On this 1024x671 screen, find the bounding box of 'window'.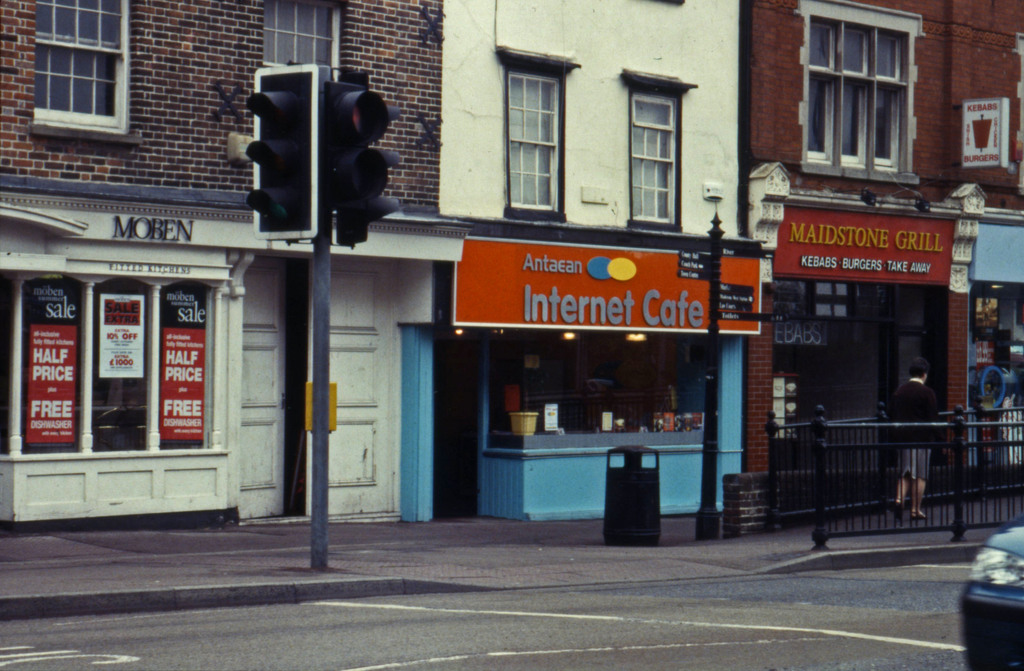
Bounding box: [808,0,941,177].
